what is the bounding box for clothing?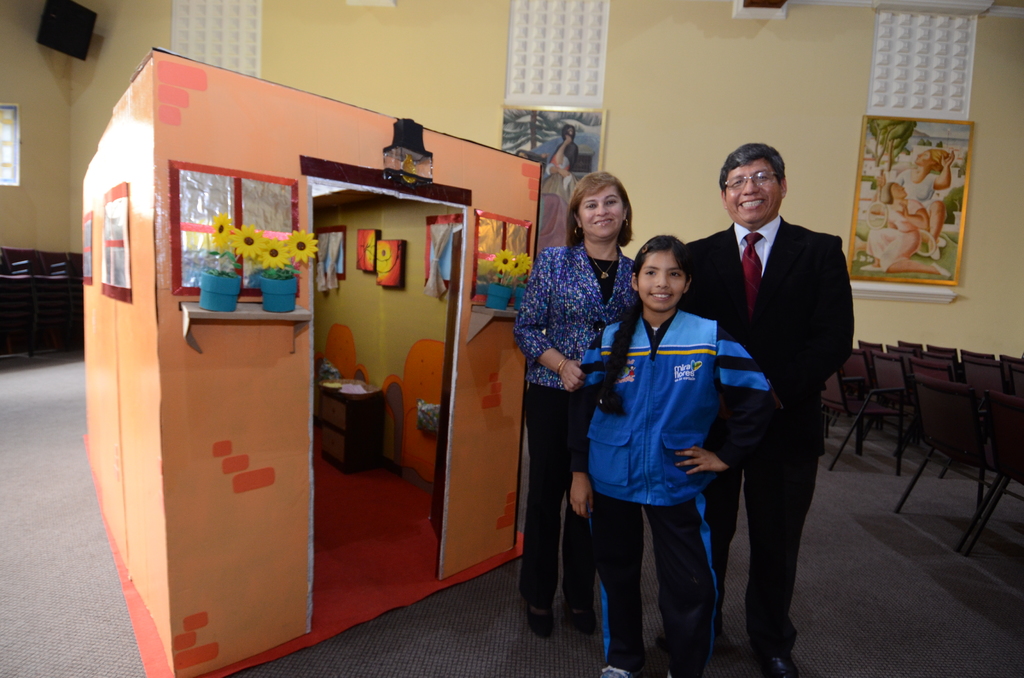
region(588, 259, 735, 633).
